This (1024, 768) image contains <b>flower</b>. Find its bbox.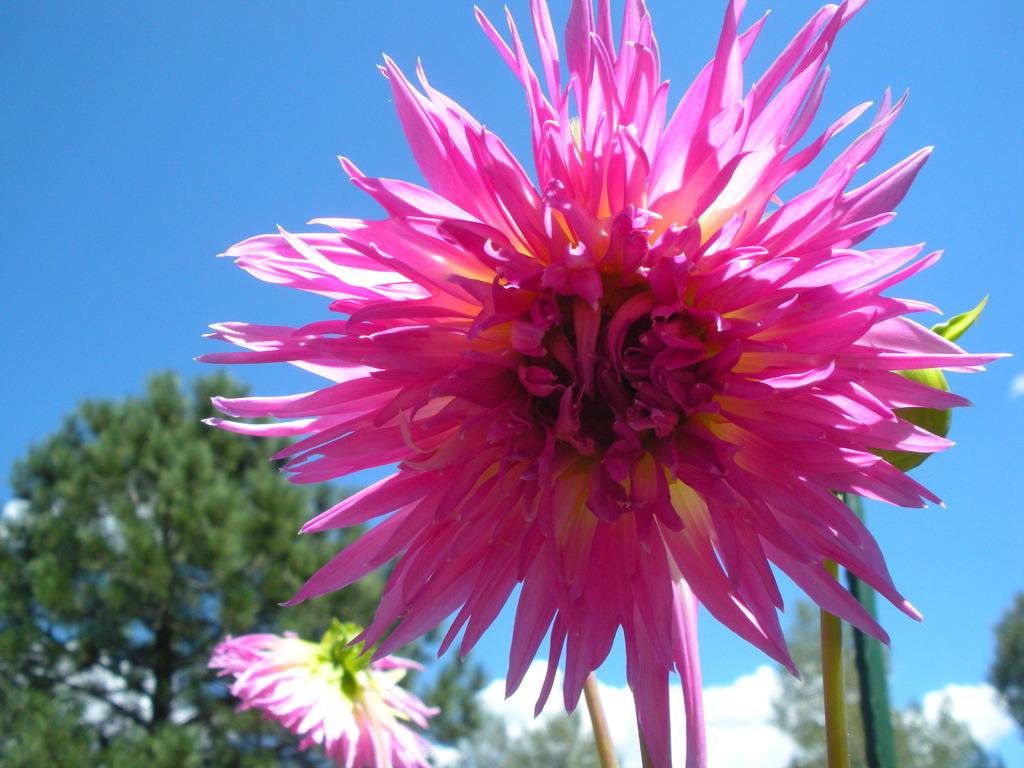
x1=202 y1=627 x2=444 y2=764.
